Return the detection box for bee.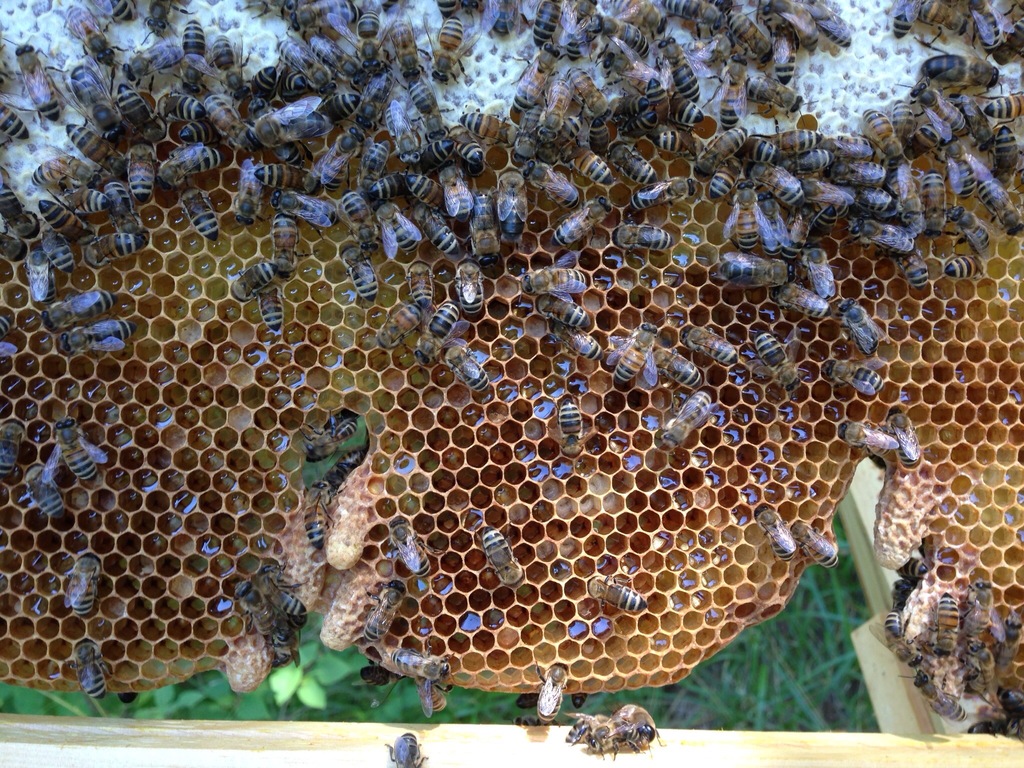
(0, 424, 36, 473).
